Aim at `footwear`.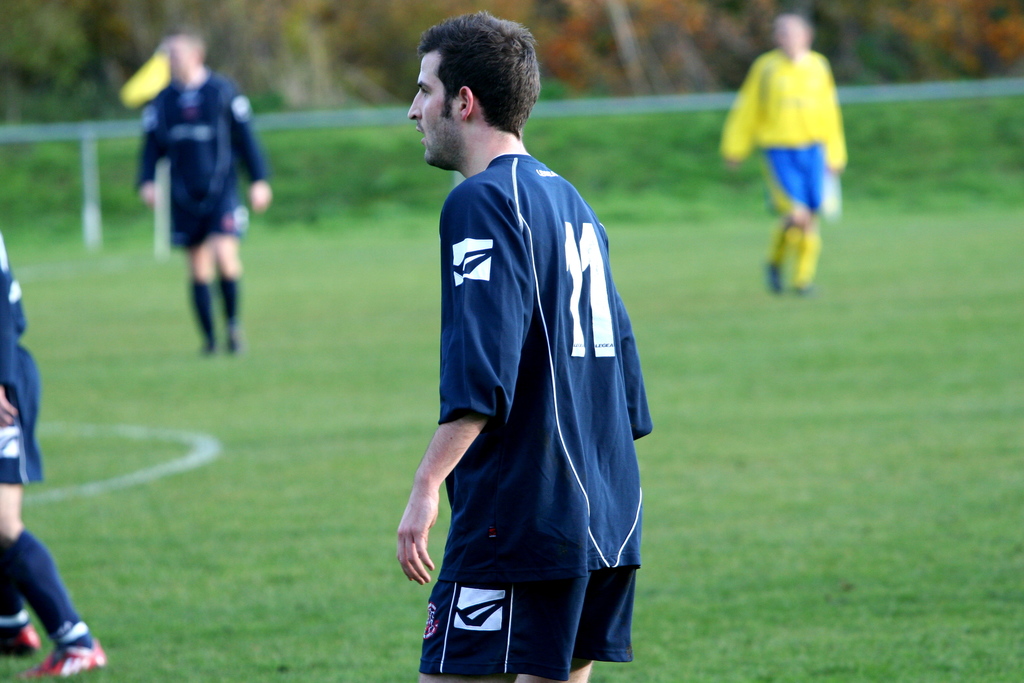
Aimed at (x1=197, y1=330, x2=222, y2=357).
